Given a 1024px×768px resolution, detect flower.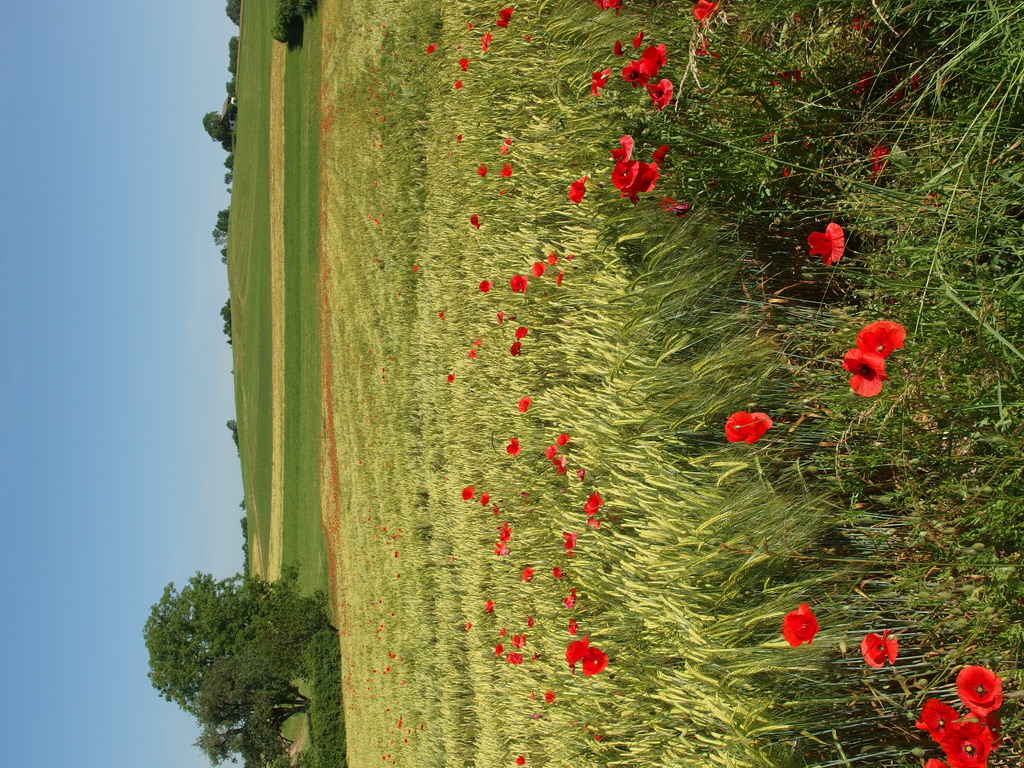
rect(395, 573, 399, 581).
